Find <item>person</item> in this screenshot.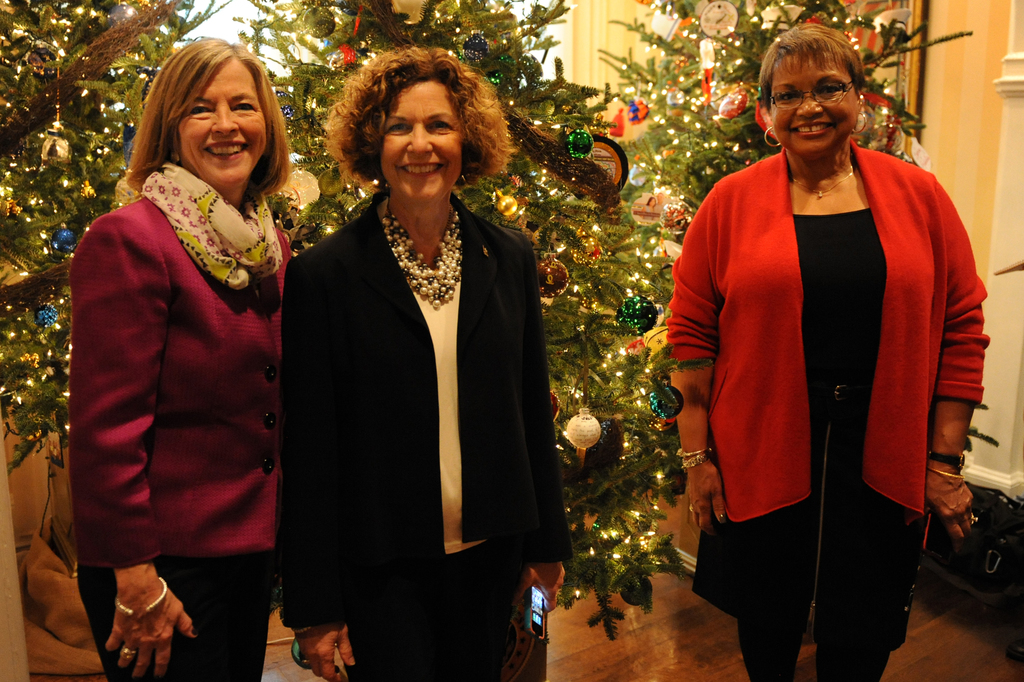
The bounding box for <item>person</item> is Rect(75, 32, 296, 681).
